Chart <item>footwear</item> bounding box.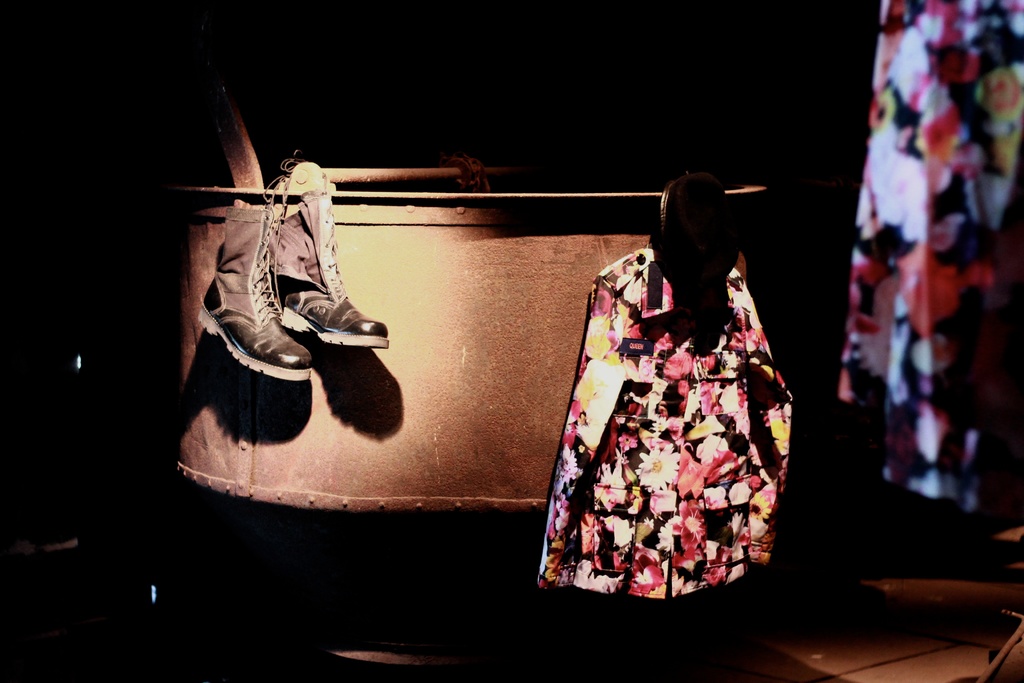
Charted: (262,188,391,355).
